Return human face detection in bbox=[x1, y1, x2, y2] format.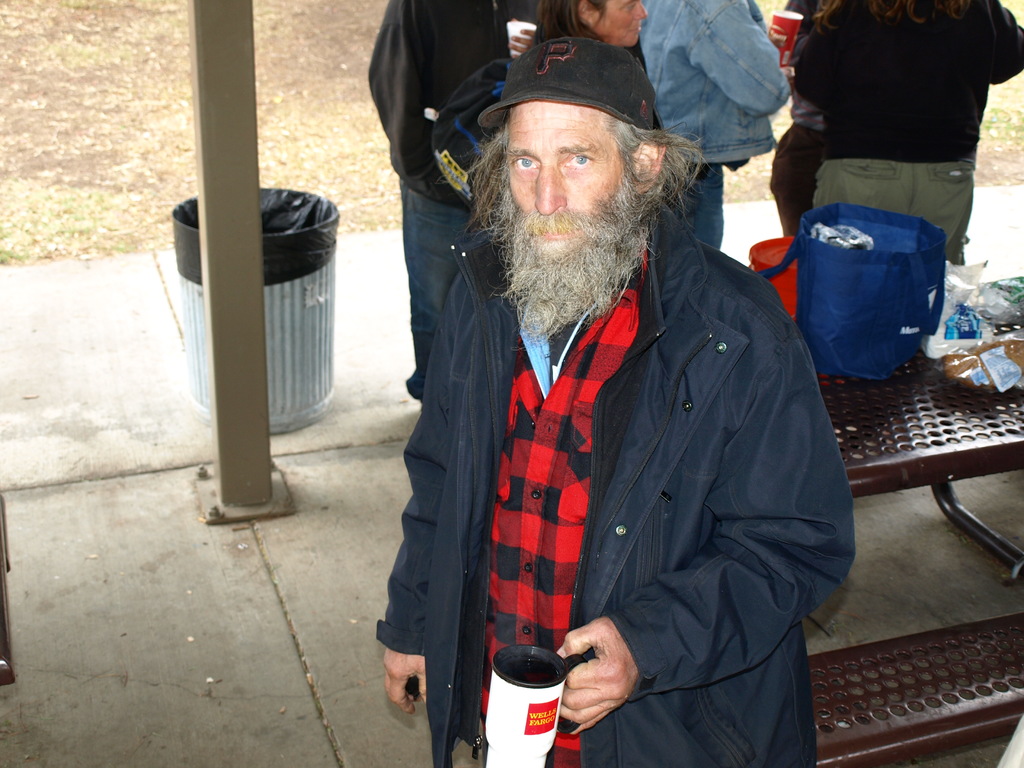
bbox=[505, 103, 635, 301].
